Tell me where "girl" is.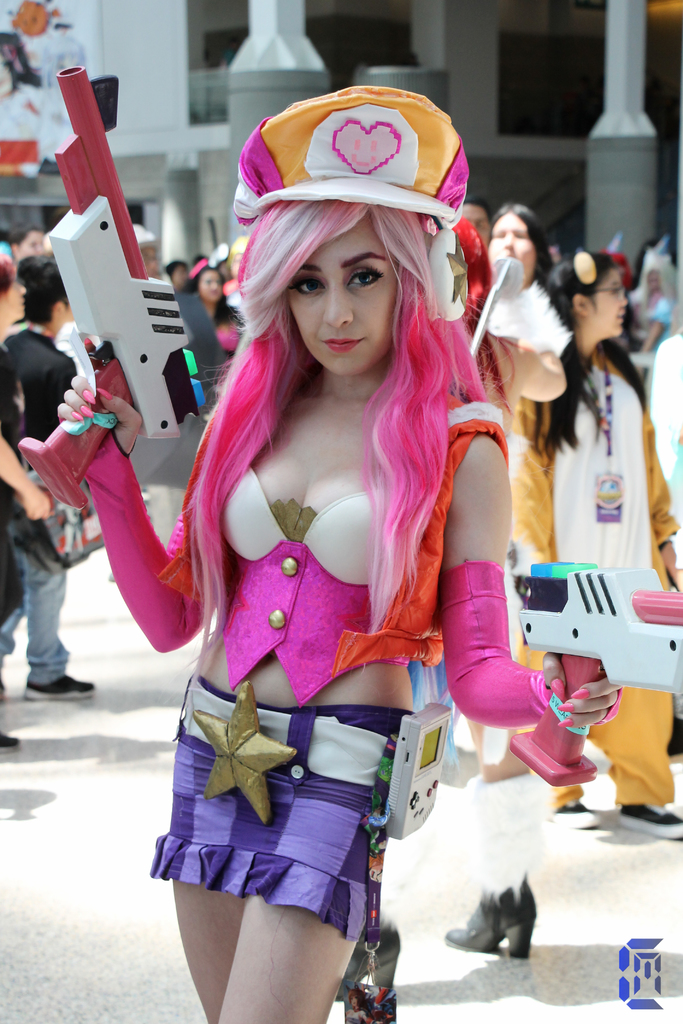
"girl" is at 184 267 241 364.
